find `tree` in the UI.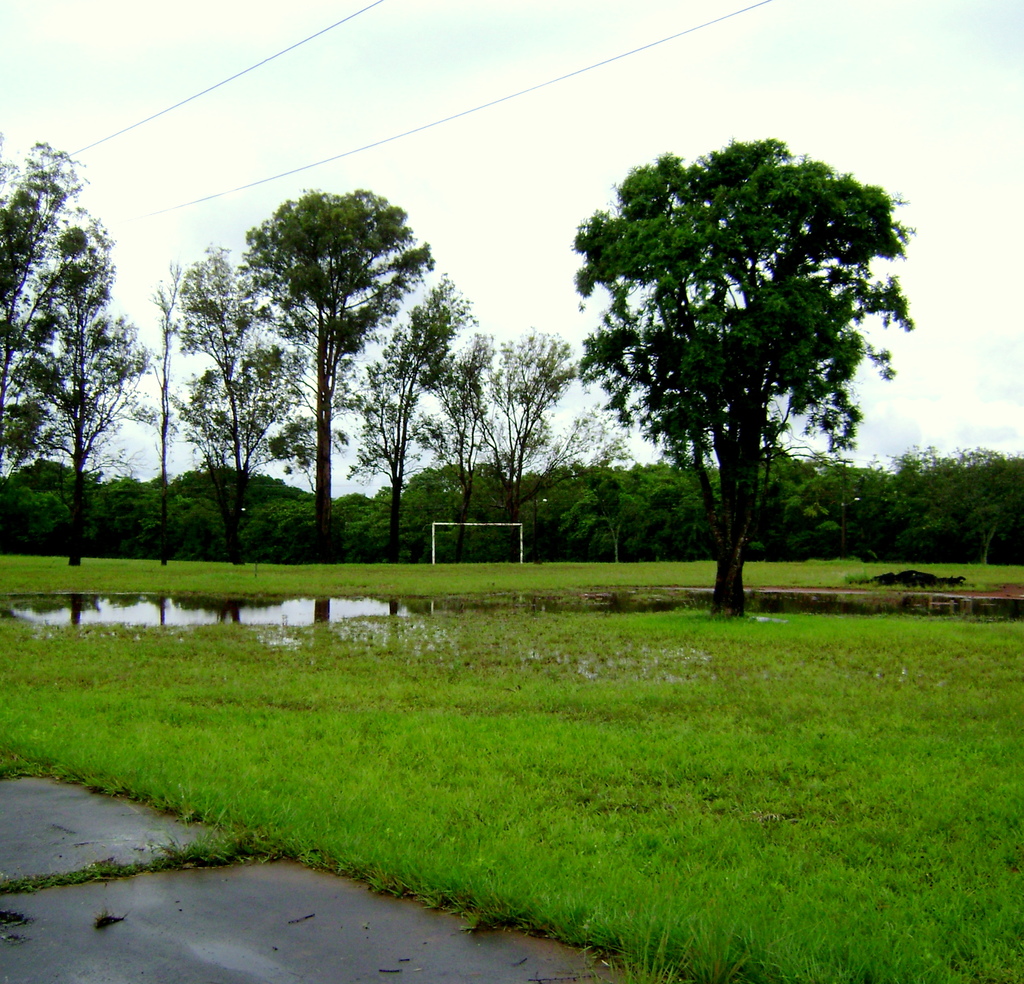
UI element at select_region(22, 219, 141, 570).
